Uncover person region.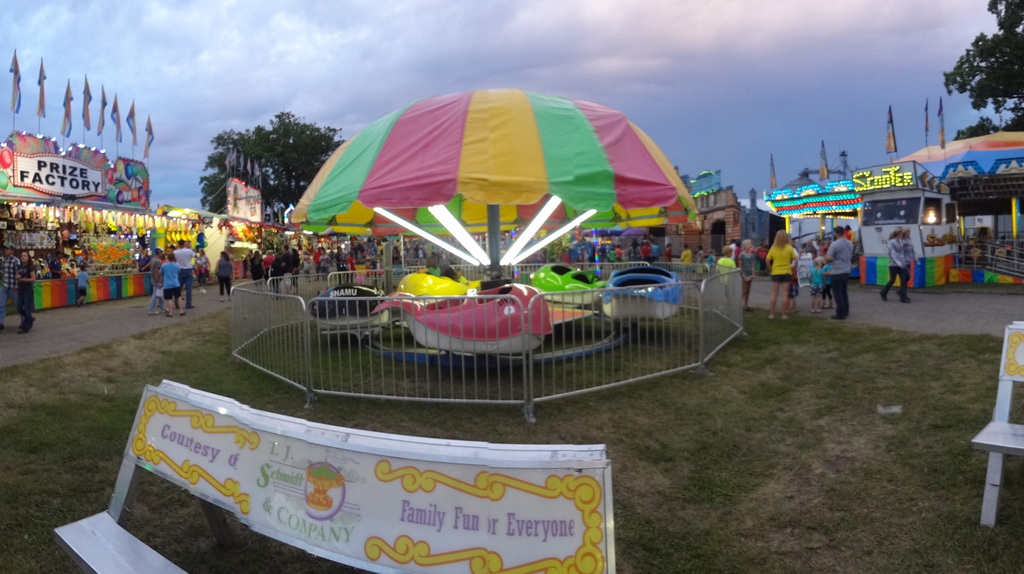
Uncovered: box(718, 246, 737, 286).
